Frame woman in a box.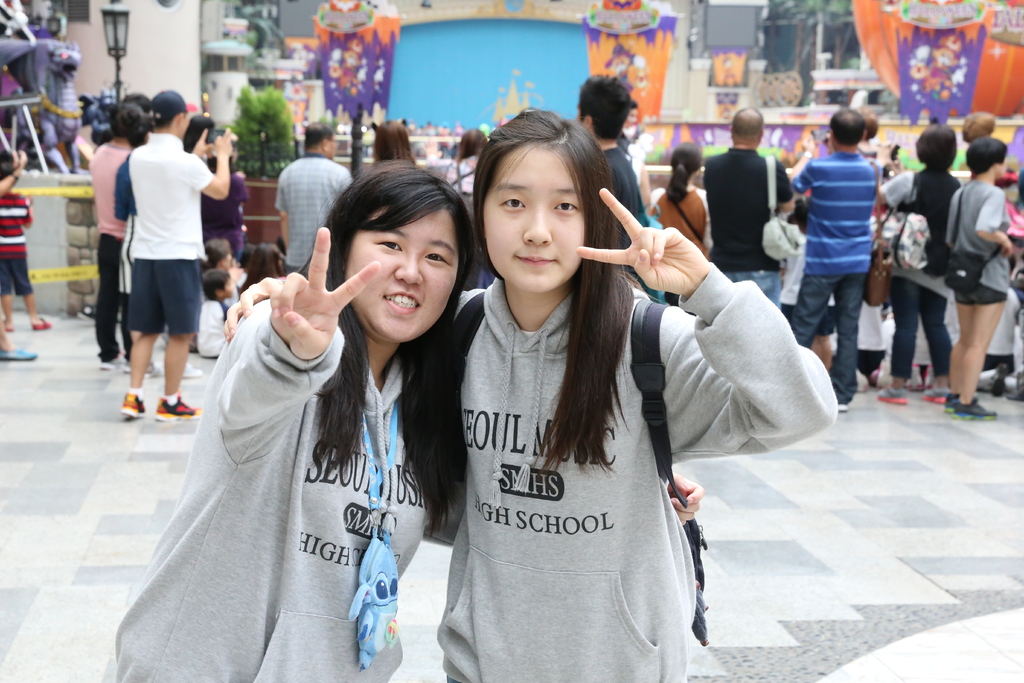
(x1=109, y1=162, x2=708, y2=682).
